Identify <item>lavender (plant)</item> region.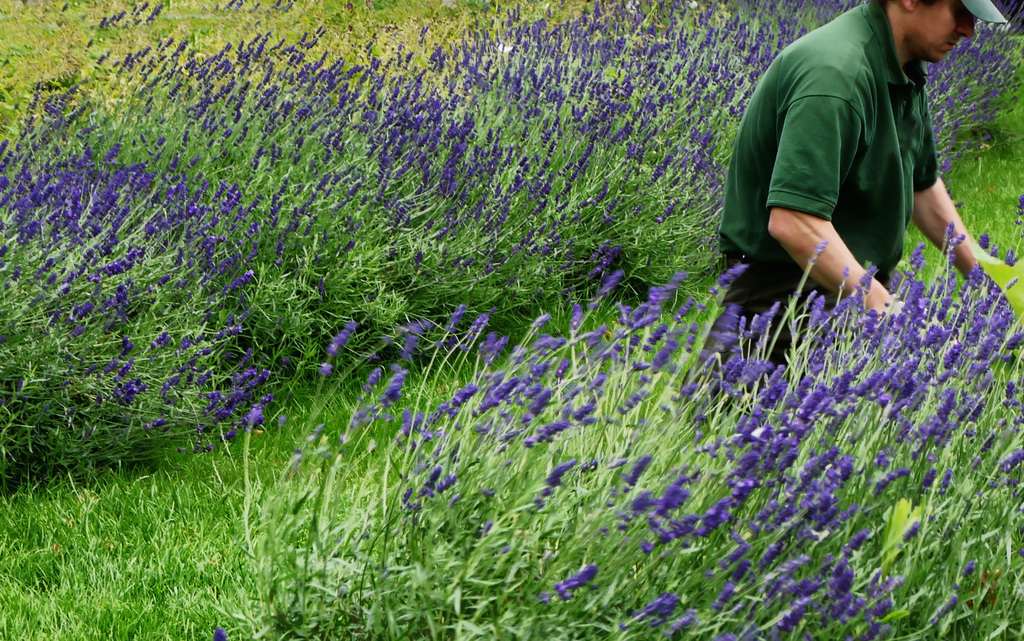
Region: <box>888,357,928,386</box>.
